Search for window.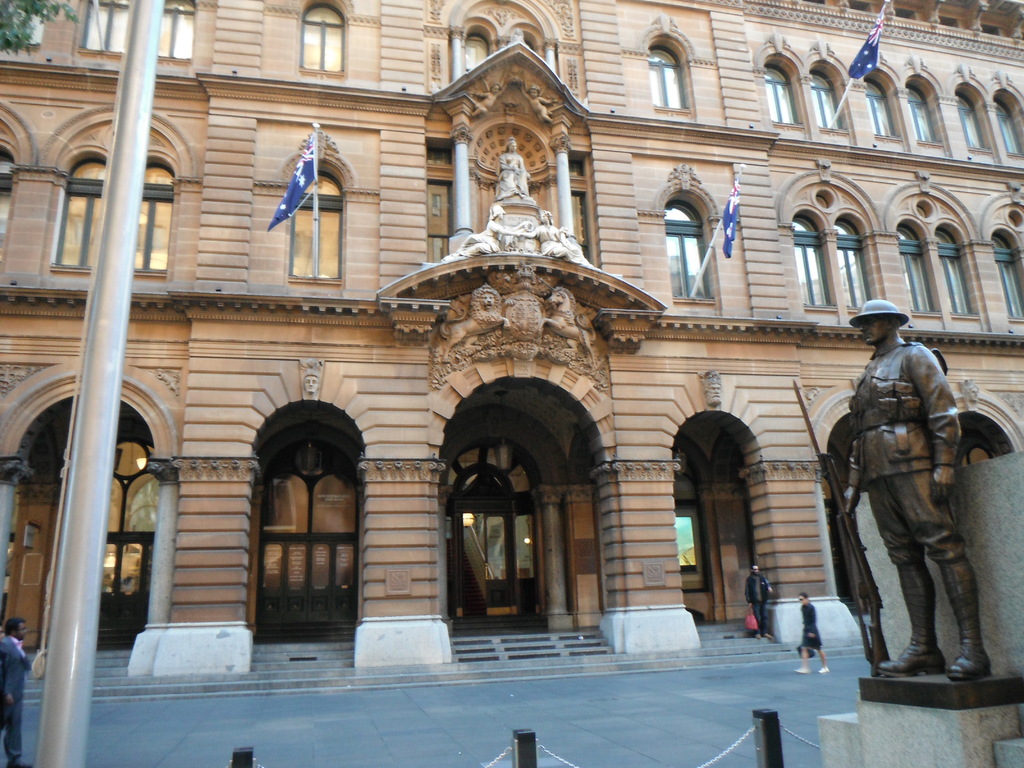
Found at rect(442, 442, 533, 498).
